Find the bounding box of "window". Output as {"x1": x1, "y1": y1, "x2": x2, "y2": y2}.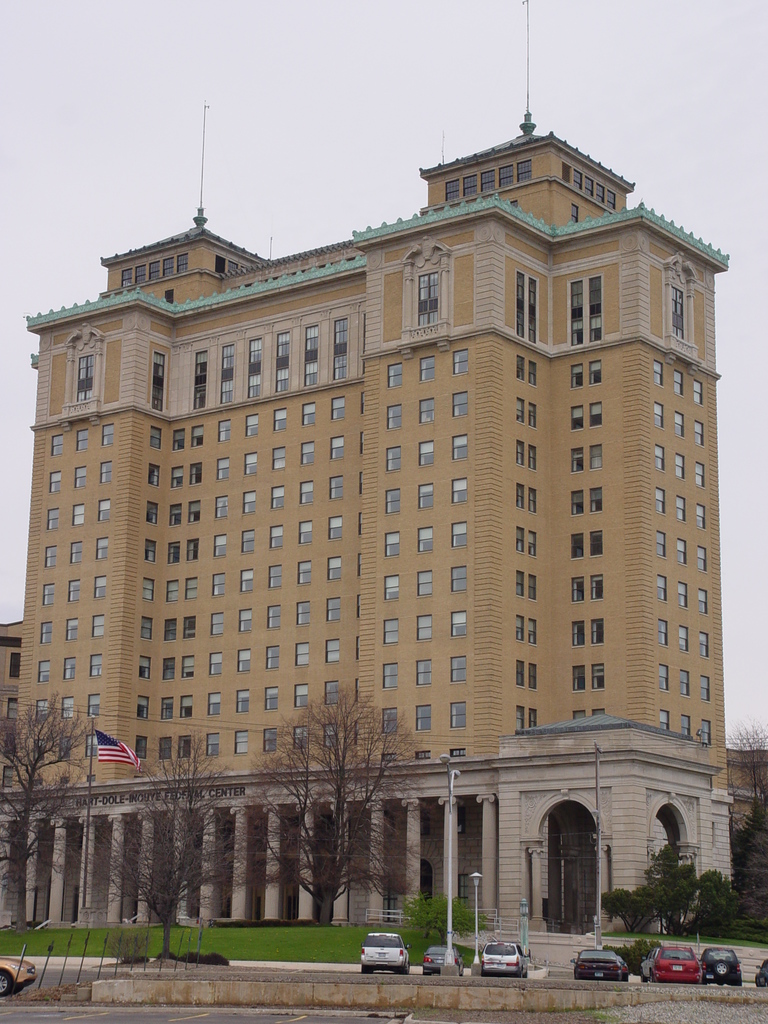
{"x1": 659, "y1": 664, "x2": 669, "y2": 691}.
